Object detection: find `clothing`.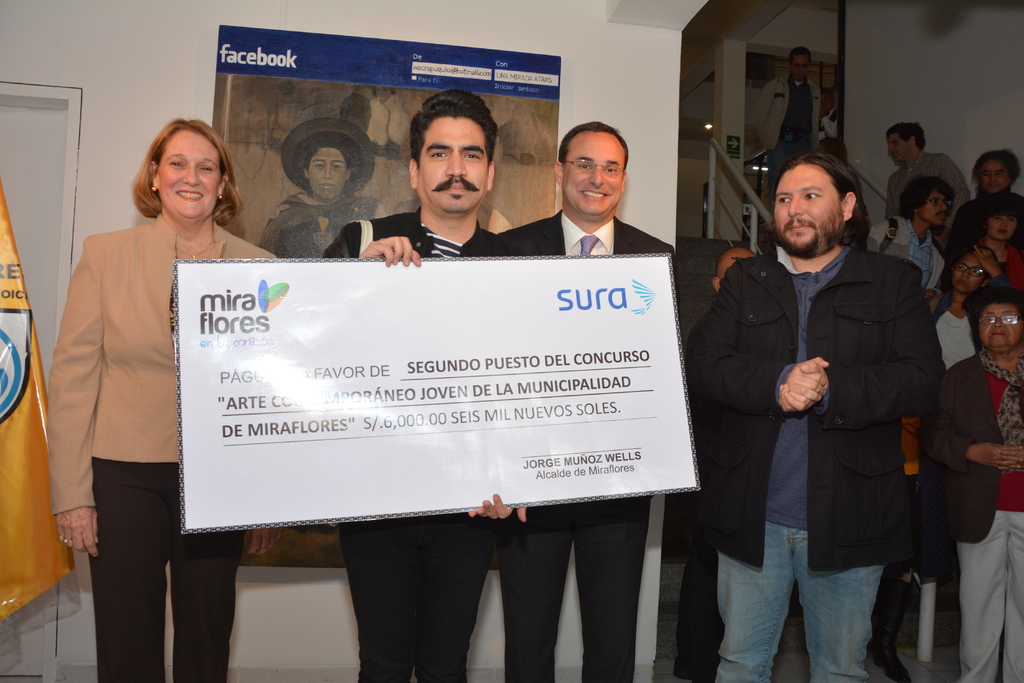
rect(260, 191, 387, 266).
